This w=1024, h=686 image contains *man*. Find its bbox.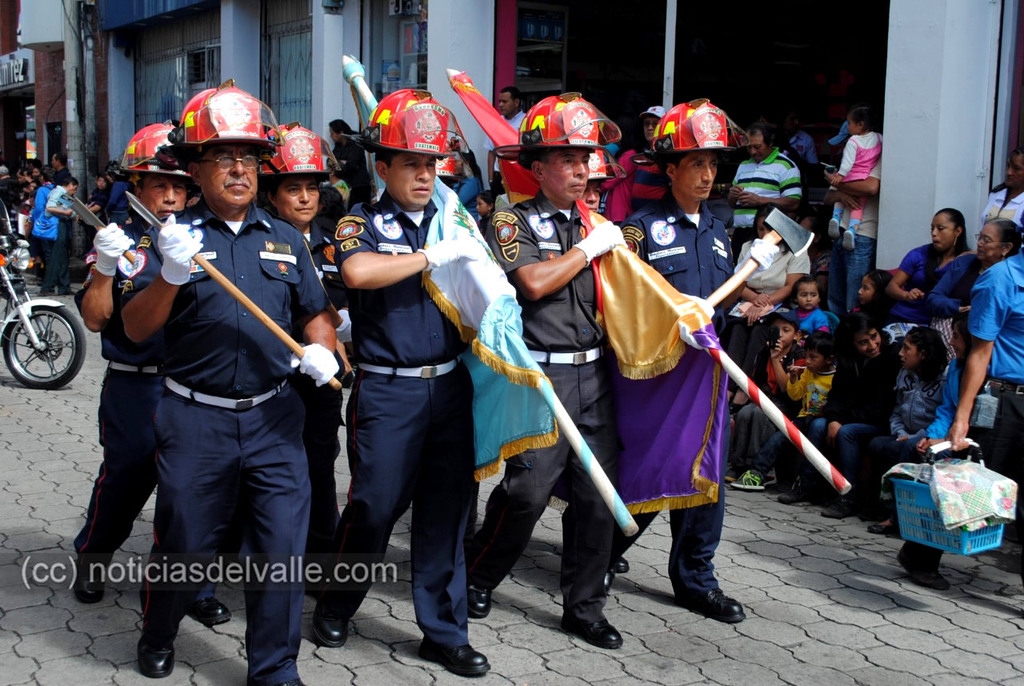
614, 97, 753, 629.
